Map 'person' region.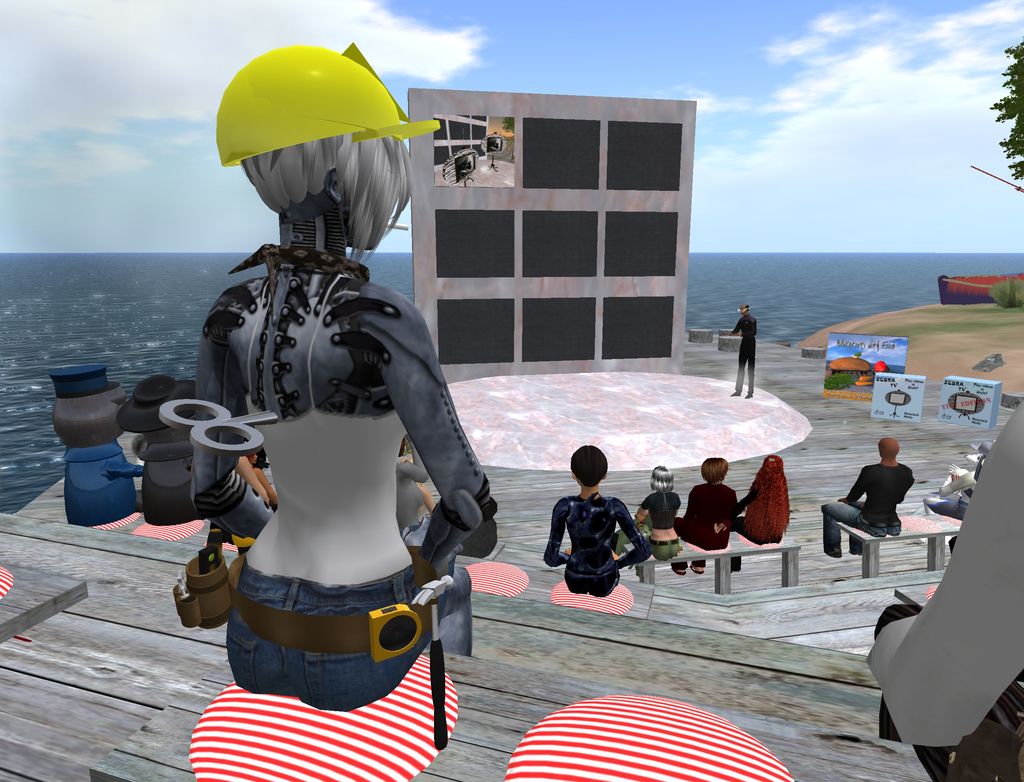
Mapped to box(735, 453, 796, 543).
